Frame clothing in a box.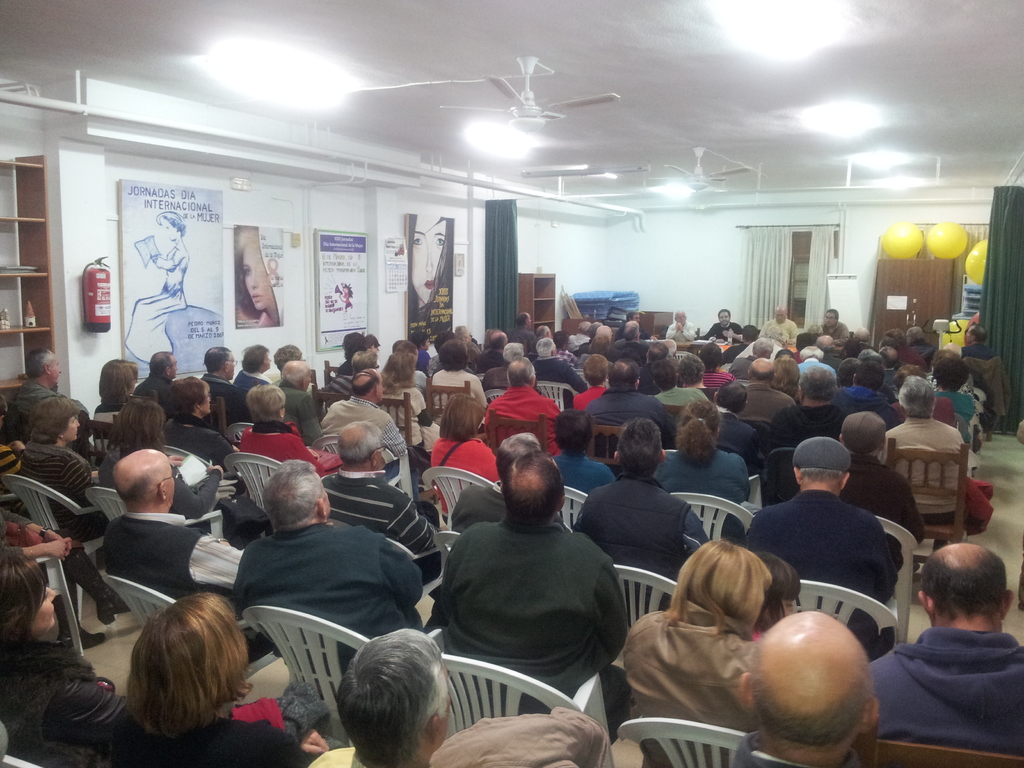
pyautogui.locateOnScreen(666, 431, 753, 507).
